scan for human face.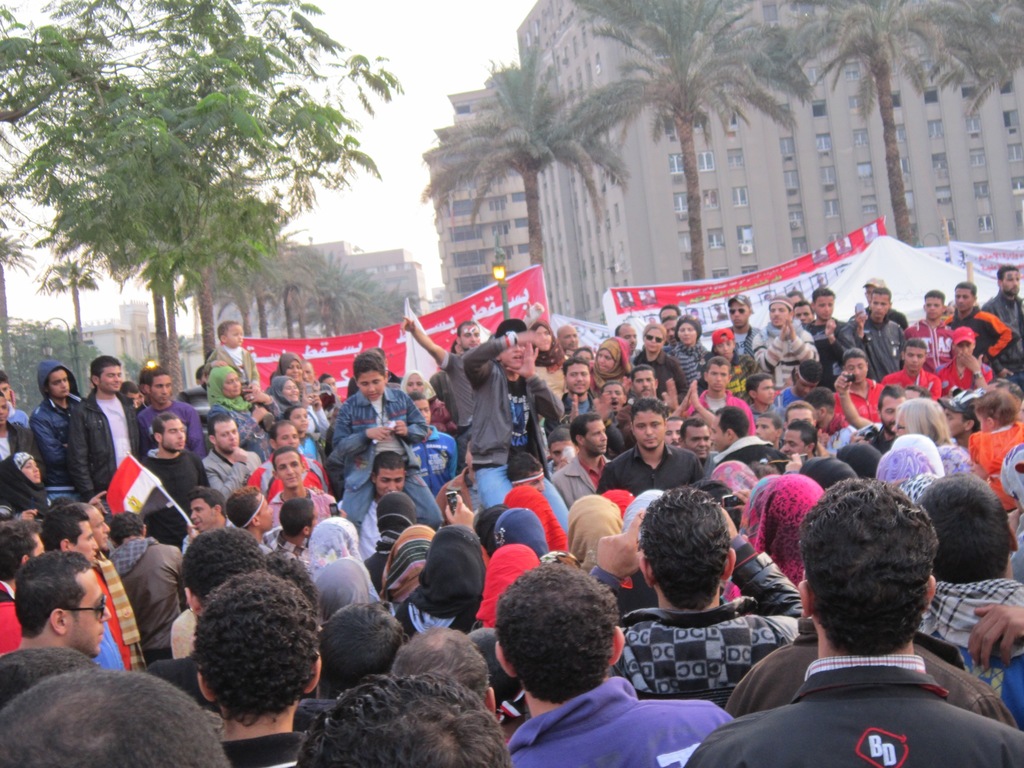
Scan result: <box>406,374,423,392</box>.
